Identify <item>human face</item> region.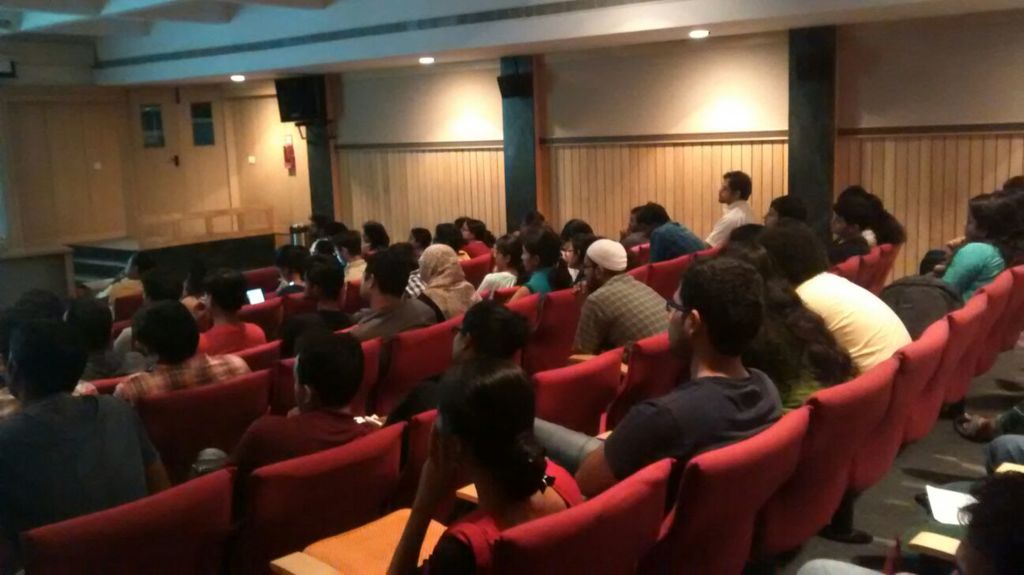
Region: box(668, 291, 687, 352).
